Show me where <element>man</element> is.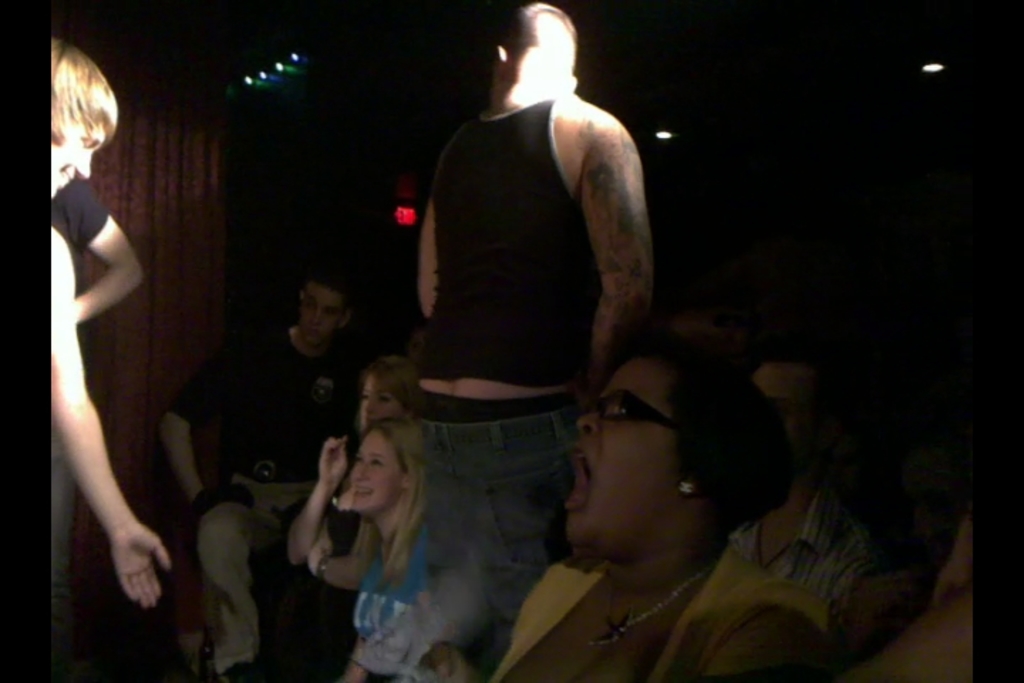
<element>man</element> is at bbox=(50, 38, 185, 606).
